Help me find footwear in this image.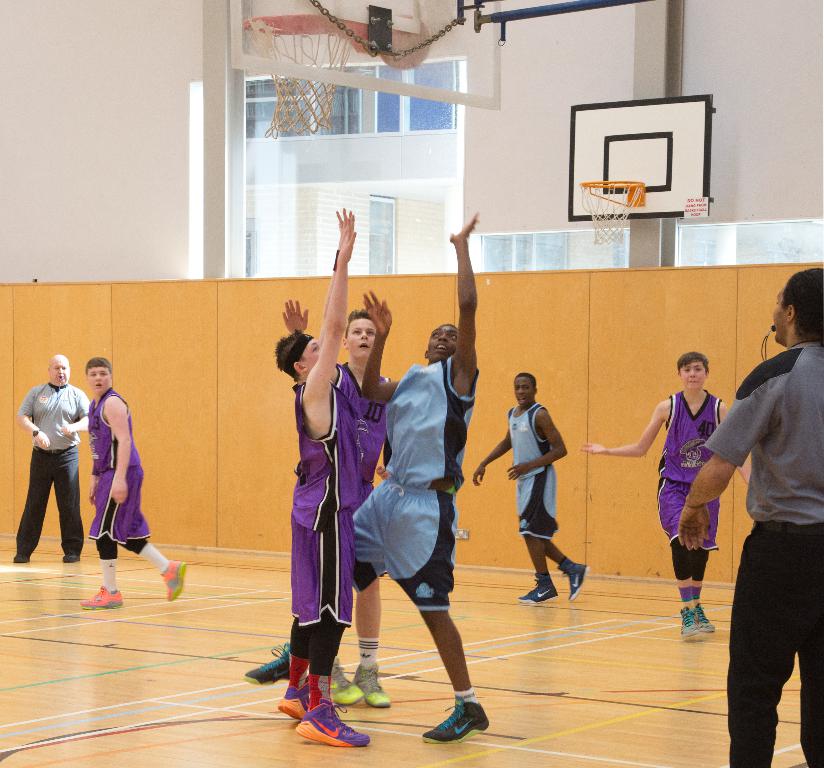
Found it: region(698, 604, 714, 637).
